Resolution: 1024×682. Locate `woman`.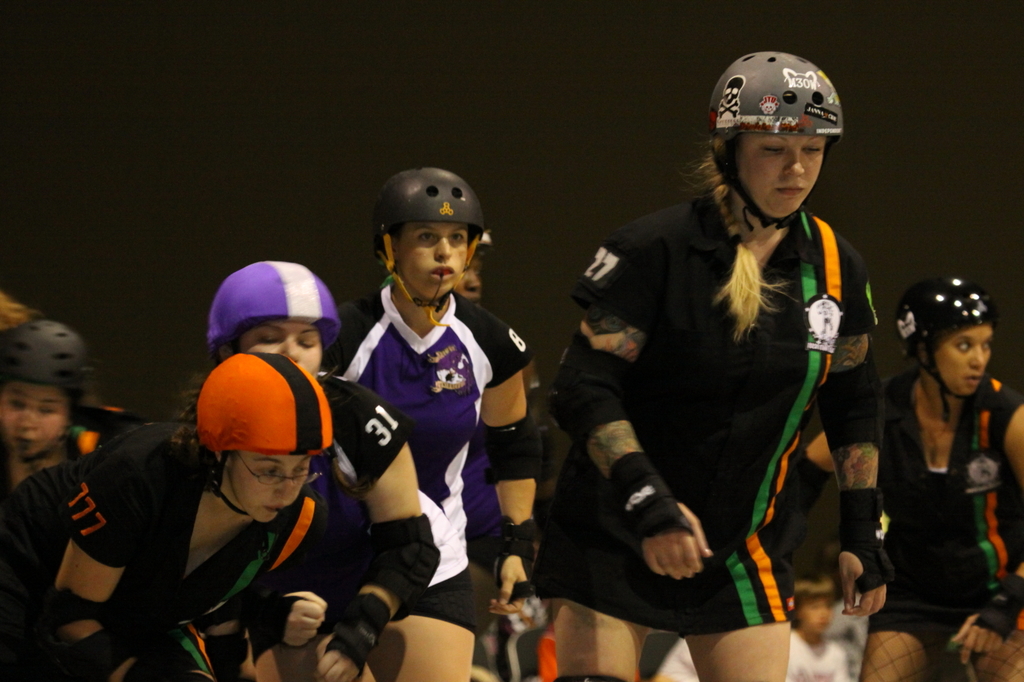
pyautogui.locateOnScreen(552, 68, 895, 673).
